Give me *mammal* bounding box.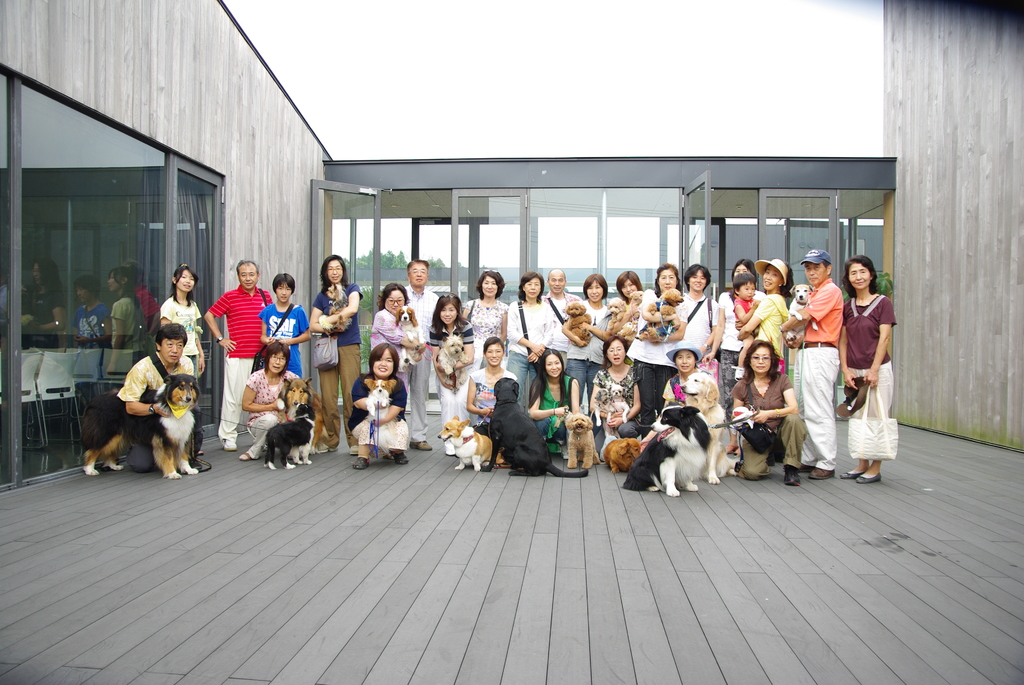
(781, 249, 845, 479).
